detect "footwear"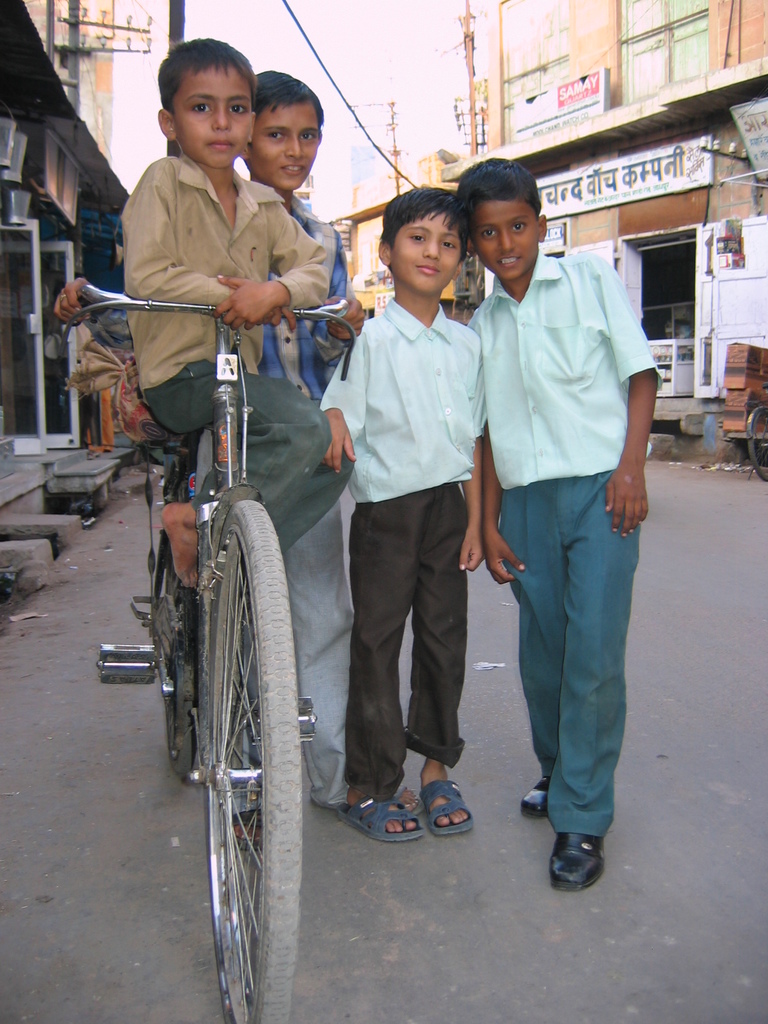
bbox=(231, 809, 264, 851)
